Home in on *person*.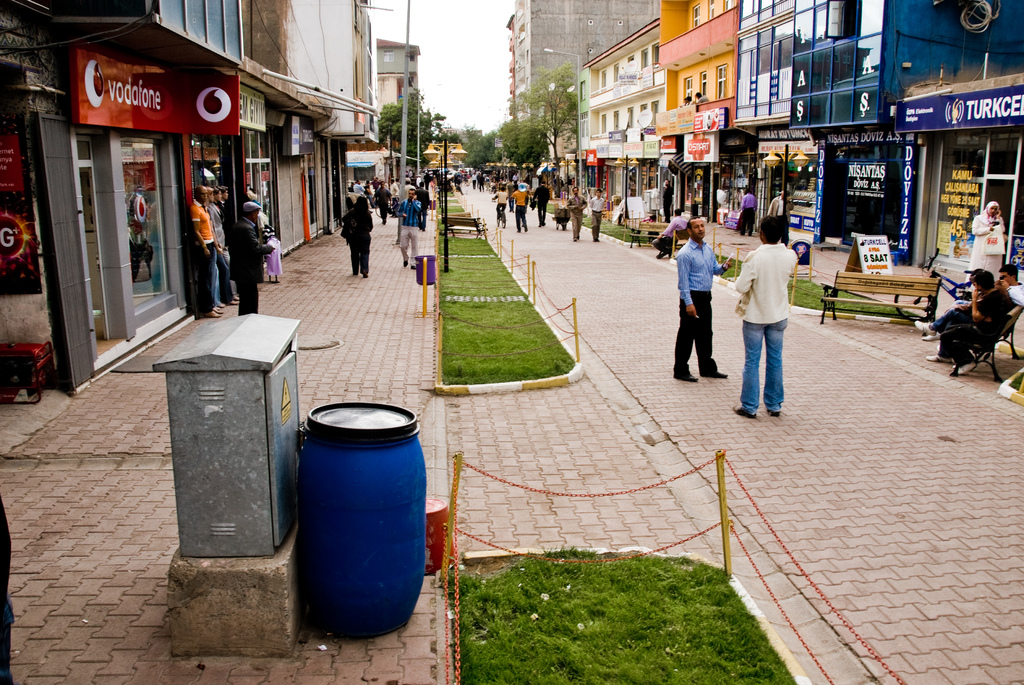
Homed in at 927,267,1008,379.
